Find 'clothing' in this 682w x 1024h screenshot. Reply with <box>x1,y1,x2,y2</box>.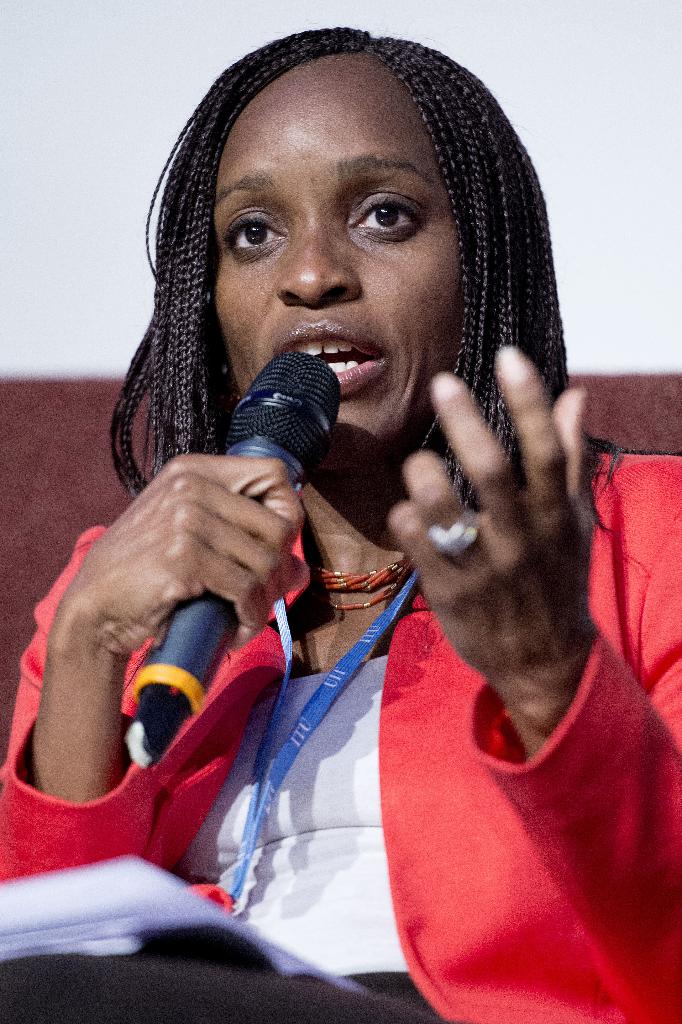
<box>0,455,681,1023</box>.
